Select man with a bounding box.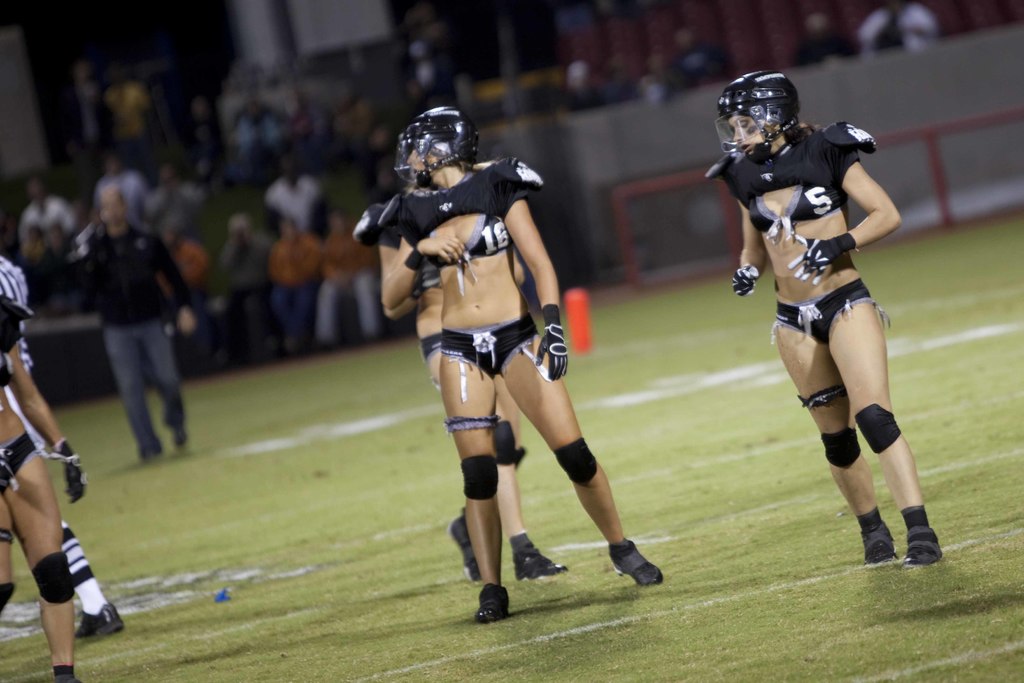
(855, 0, 901, 57).
